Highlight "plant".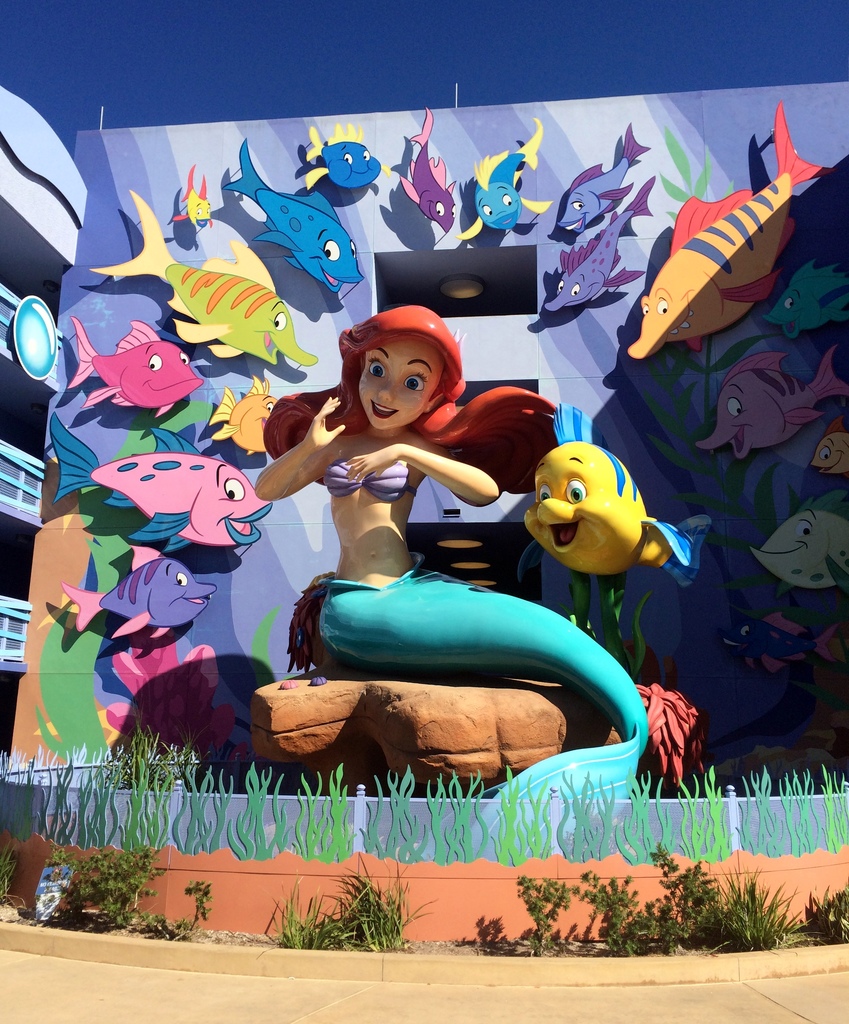
Highlighted region: l=648, t=895, r=692, b=955.
